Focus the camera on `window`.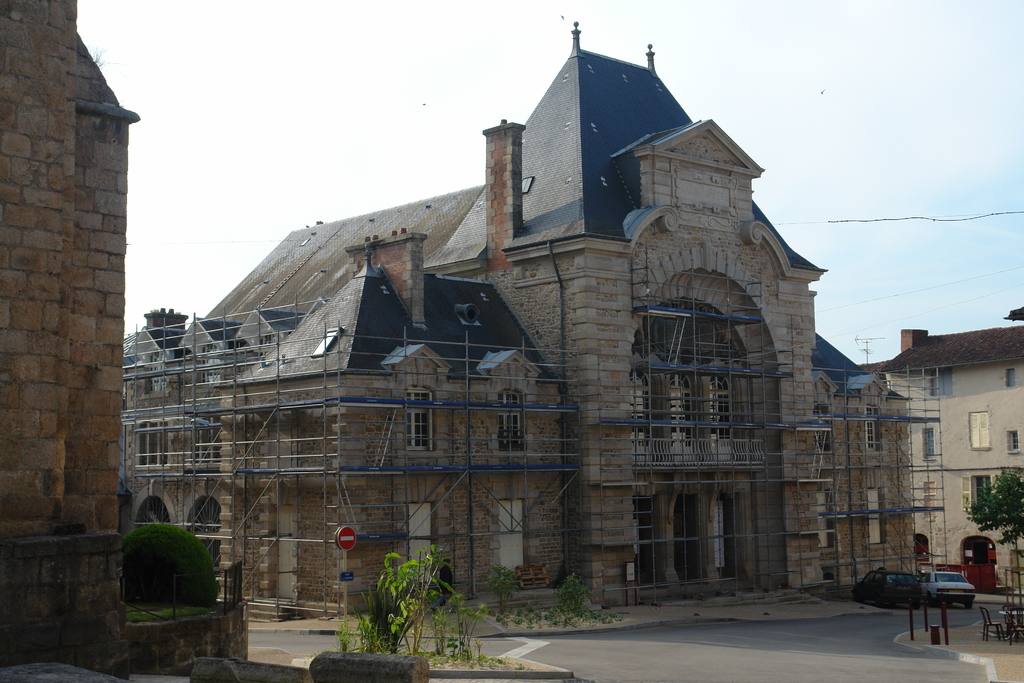
Focus region: (397,378,442,456).
